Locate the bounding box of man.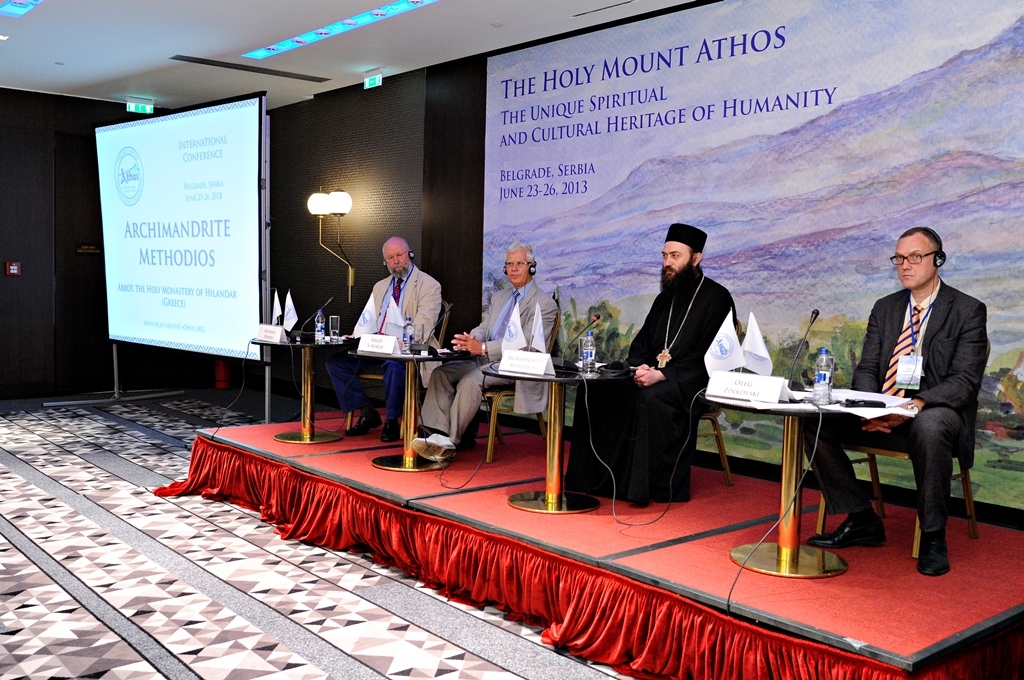
Bounding box: select_region(856, 210, 998, 585).
